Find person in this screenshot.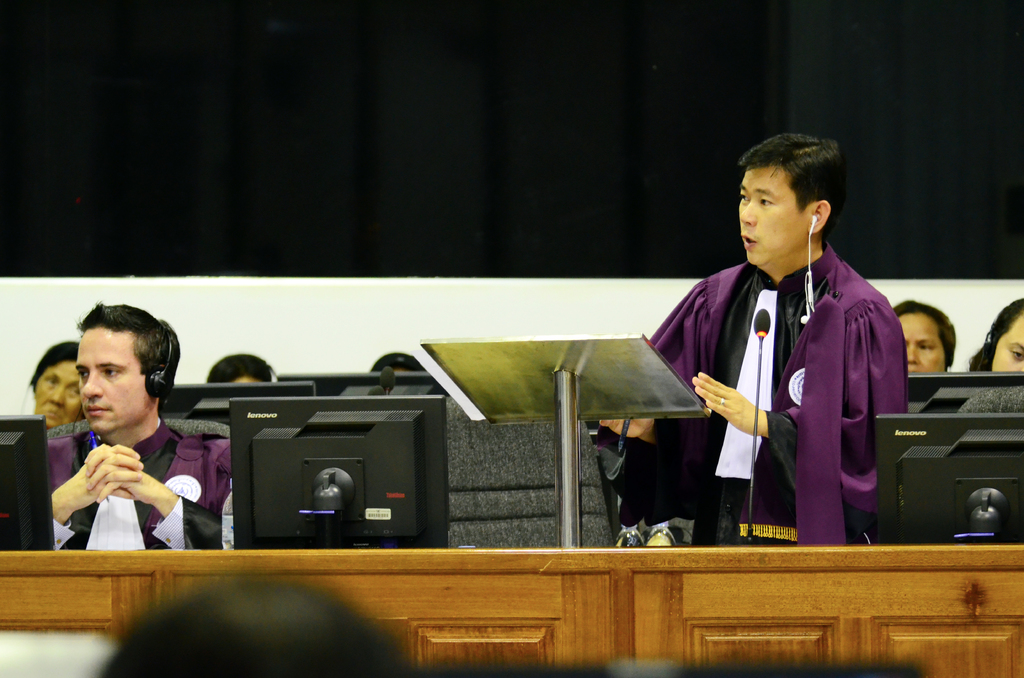
The bounding box for person is Rect(598, 129, 908, 549).
